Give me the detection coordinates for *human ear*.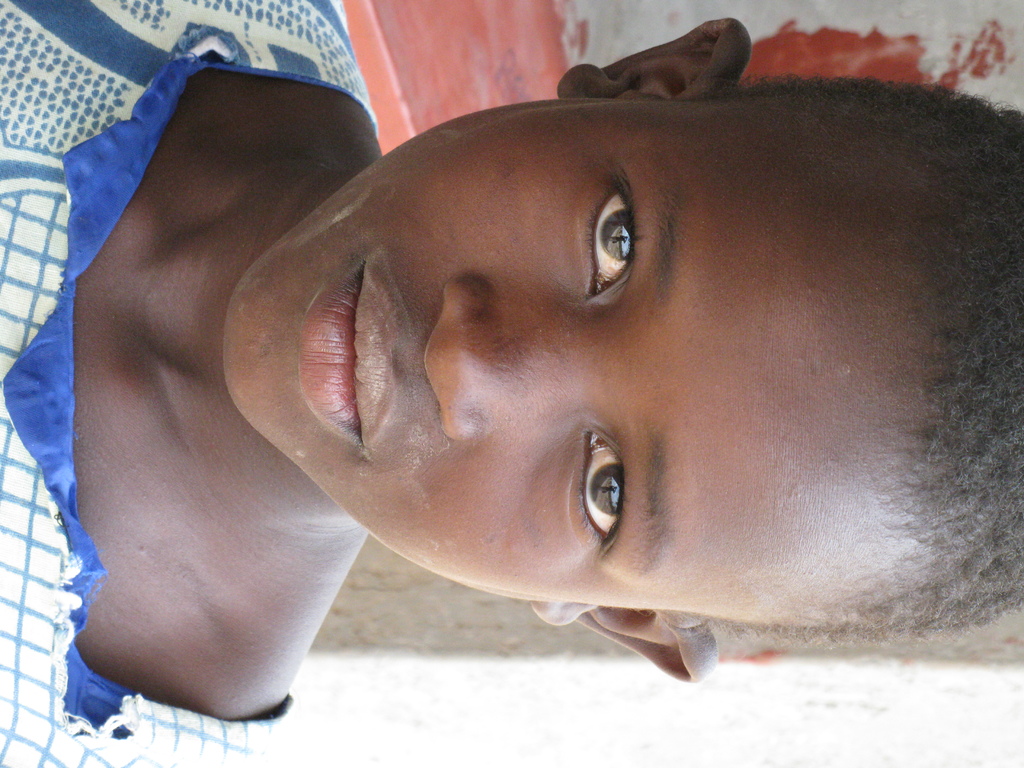
(left=552, top=13, right=751, bottom=99).
